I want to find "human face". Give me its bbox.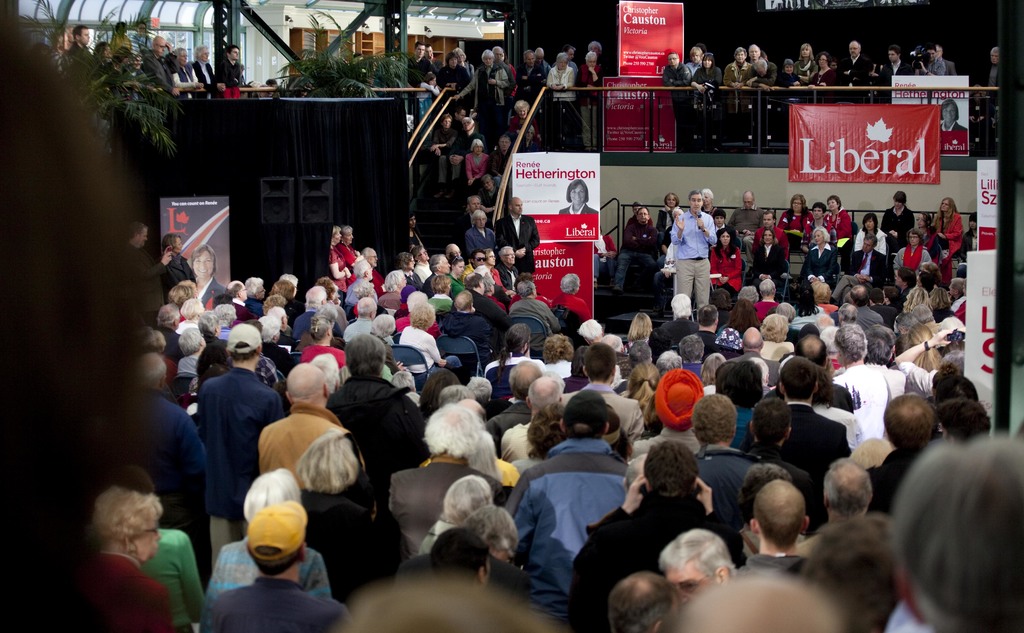
(x1=202, y1=48, x2=209, y2=58).
